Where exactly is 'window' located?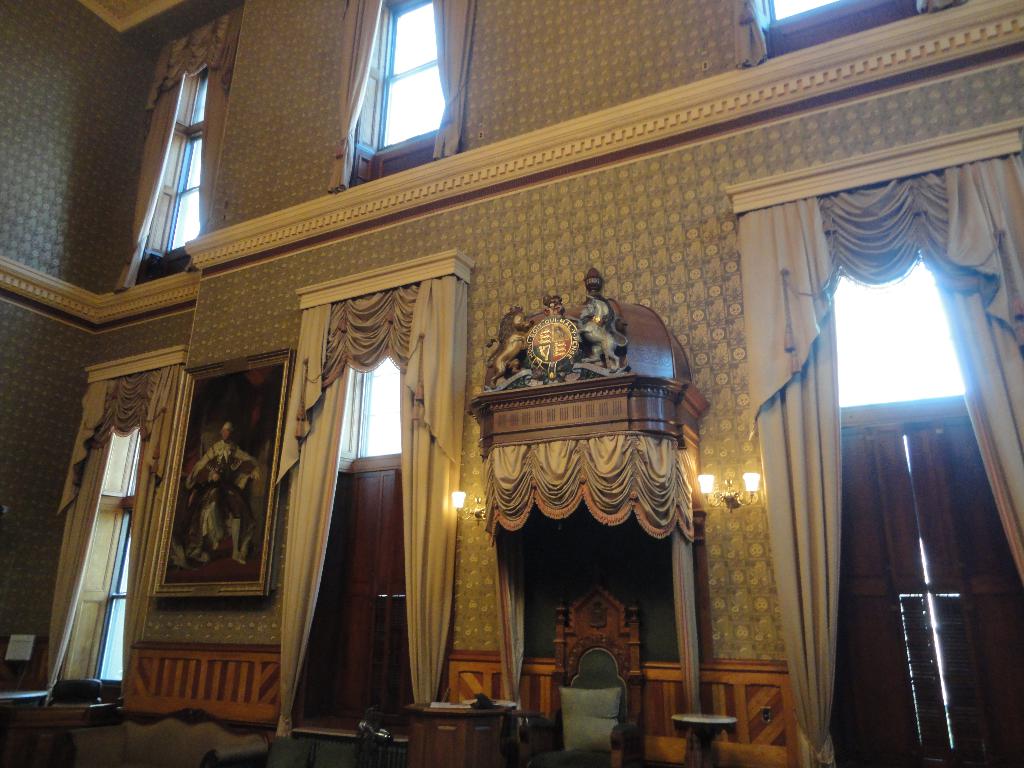
Its bounding box is BBox(356, 0, 461, 149).
